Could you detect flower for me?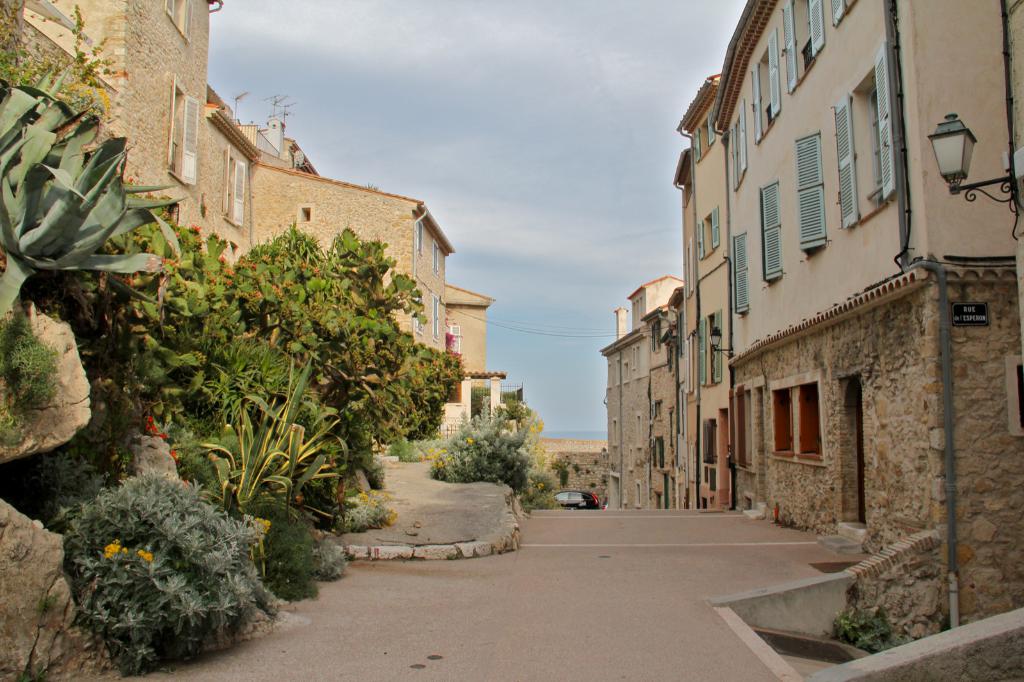
Detection result: 190 221 199 232.
